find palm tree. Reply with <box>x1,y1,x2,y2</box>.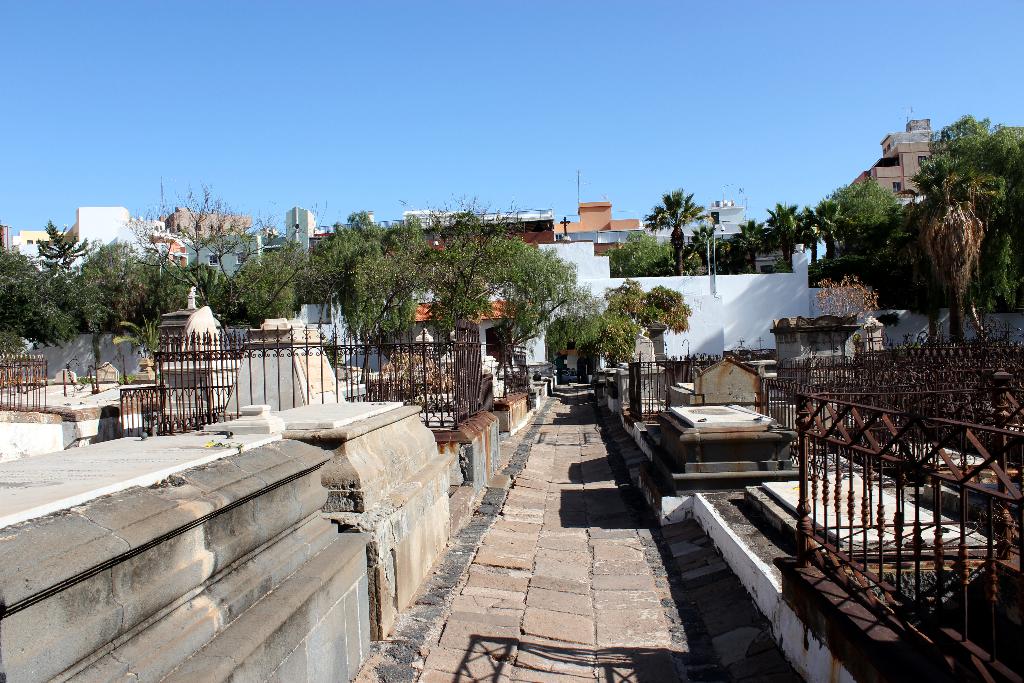
<box>640,185,719,283</box>.
